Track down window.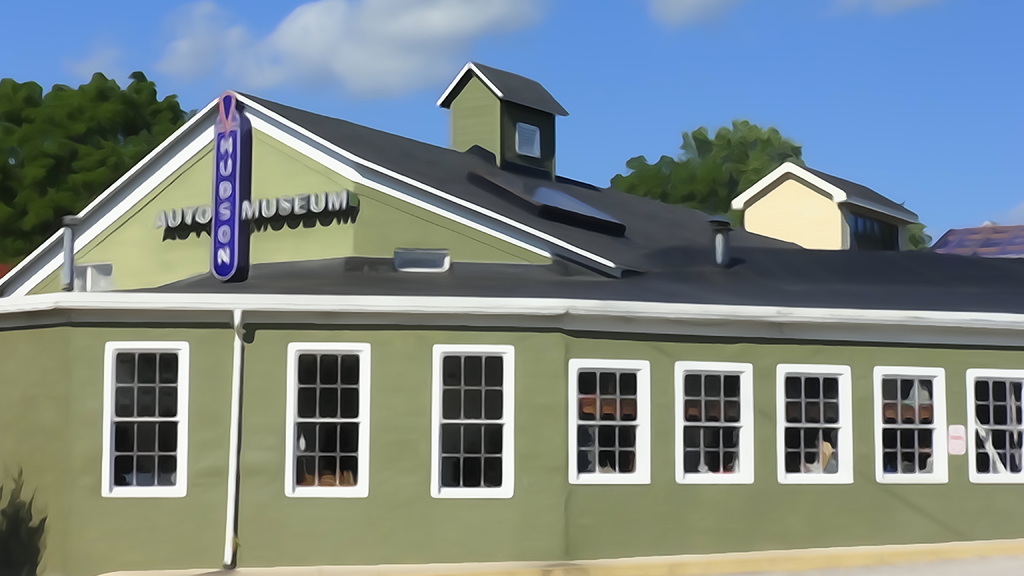
Tracked to x1=876, y1=366, x2=945, y2=484.
